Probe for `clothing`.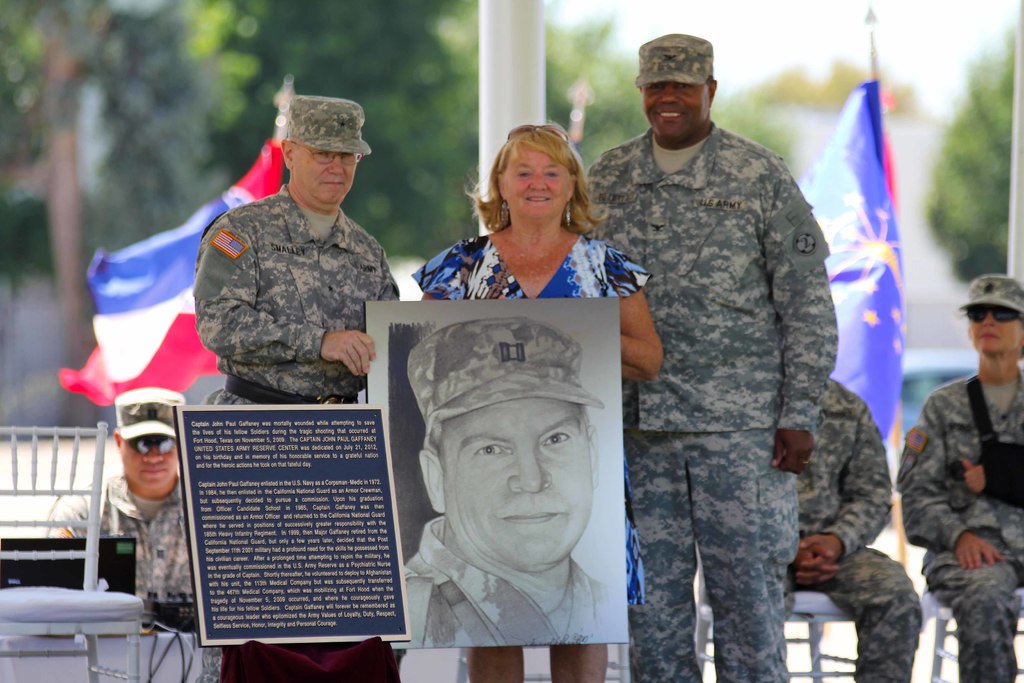
Probe result: BBox(780, 370, 929, 682).
